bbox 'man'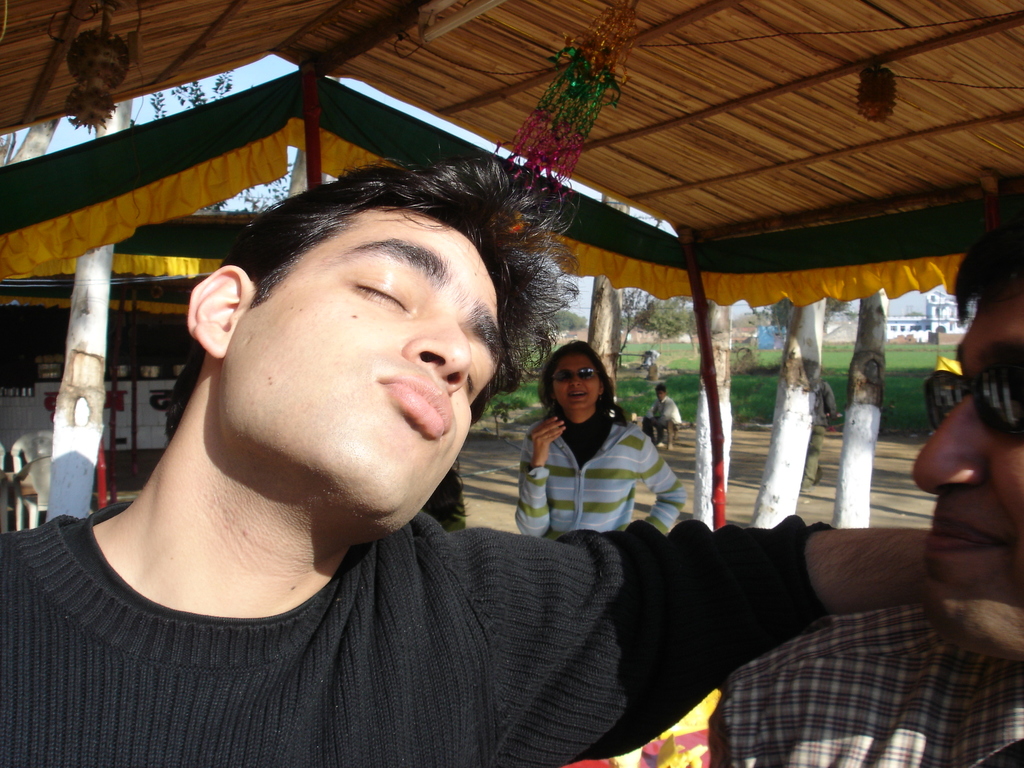
crop(0, 148, 775, 734)
